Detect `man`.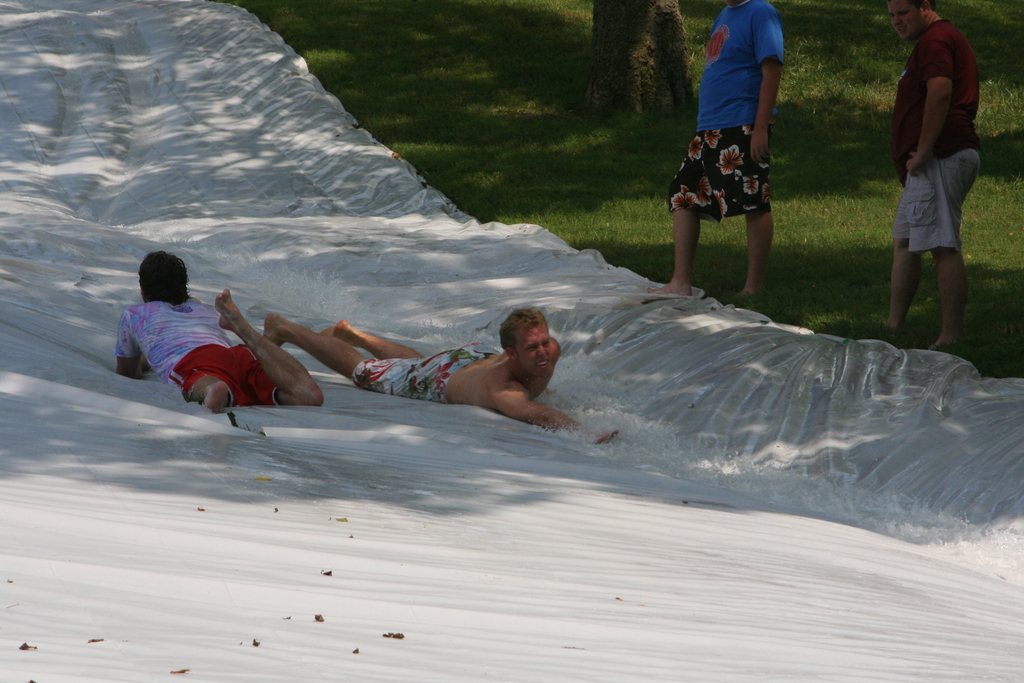
Detected at [264, 310, 624, 444].
